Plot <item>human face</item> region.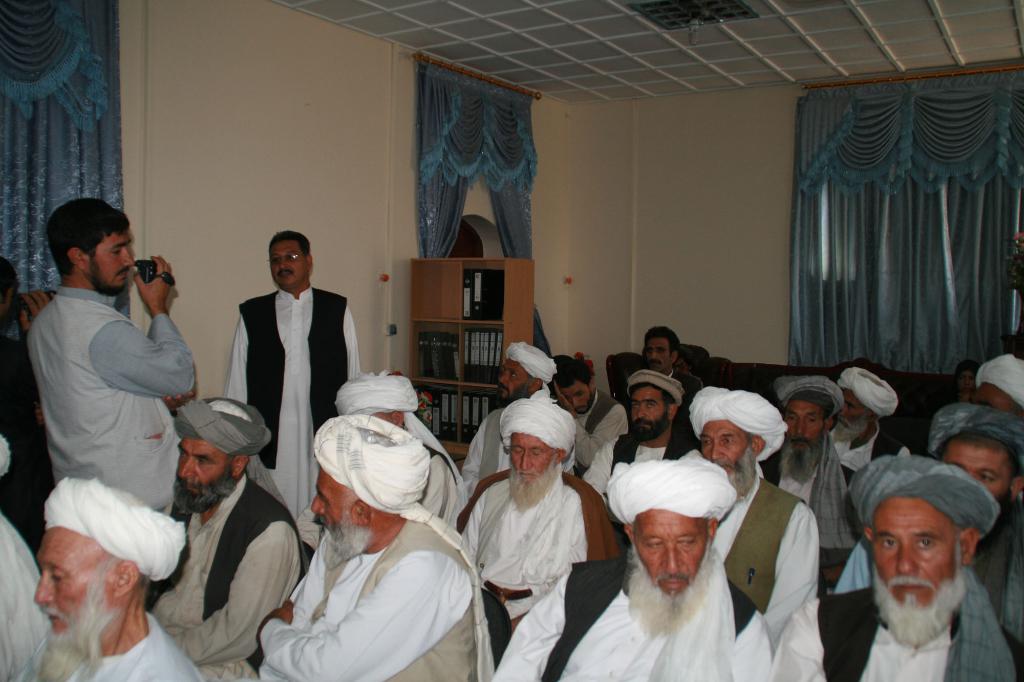
Plotted at select_region(701, 420, 752, 484).
